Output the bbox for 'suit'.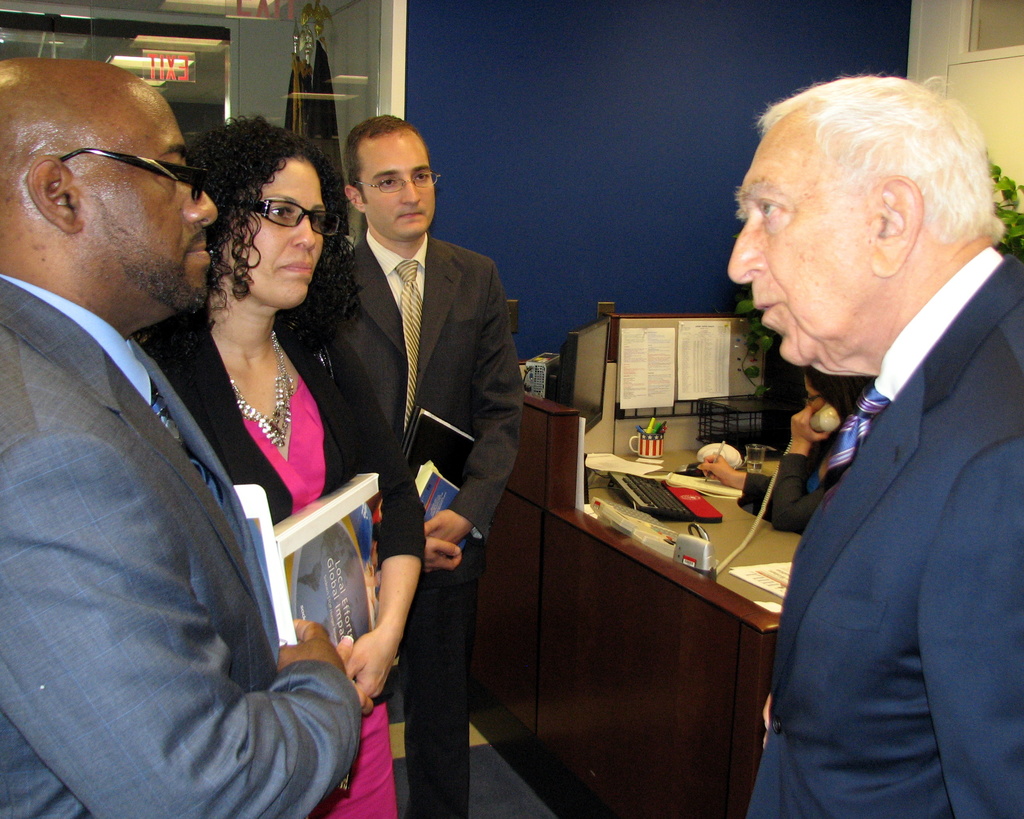
(719,123,1023,818).
